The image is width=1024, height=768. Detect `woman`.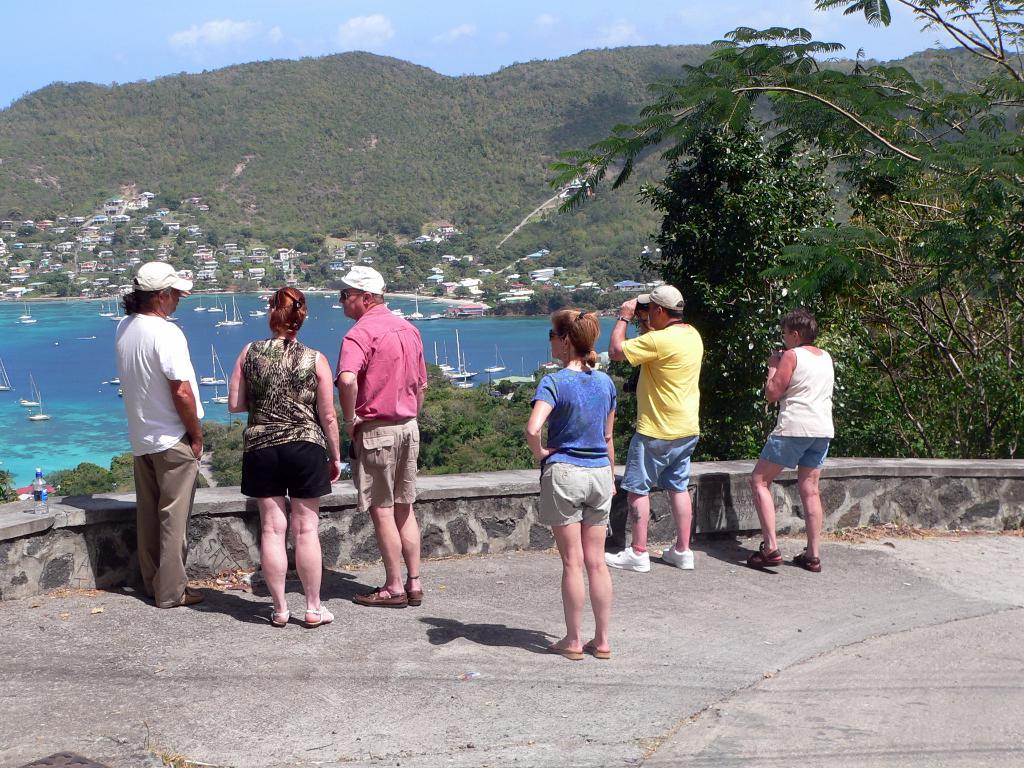
Detection: crop(228, 285, 339, 627).
